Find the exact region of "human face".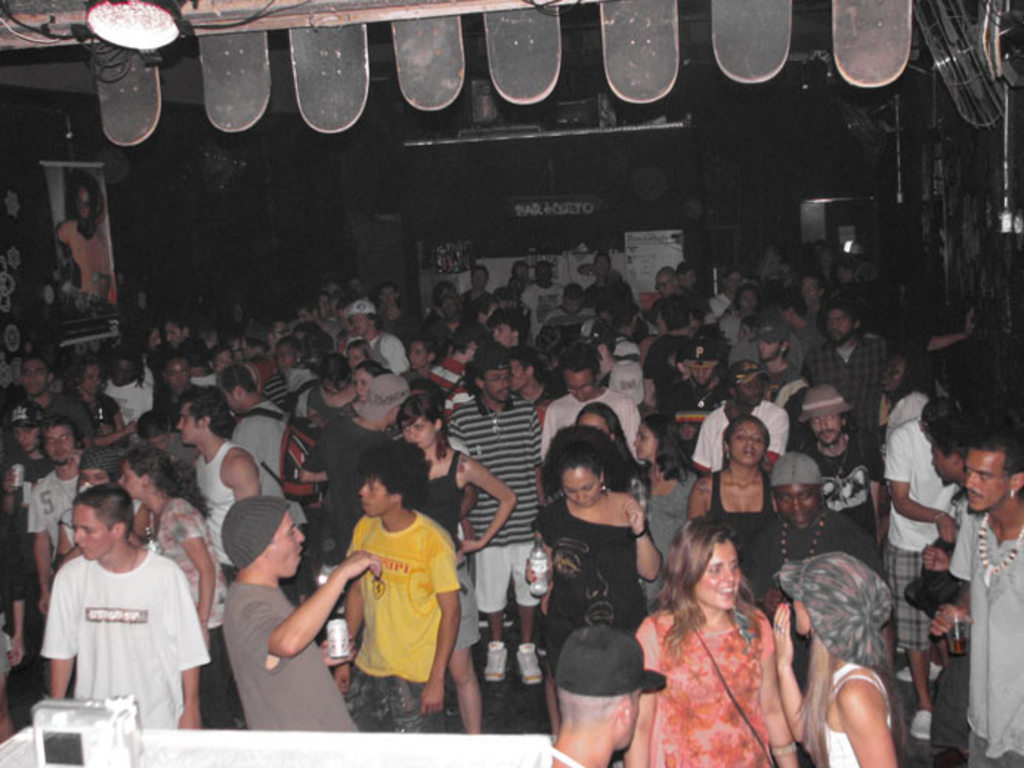
Exact region: BBox(352, 372, 372, 402).
